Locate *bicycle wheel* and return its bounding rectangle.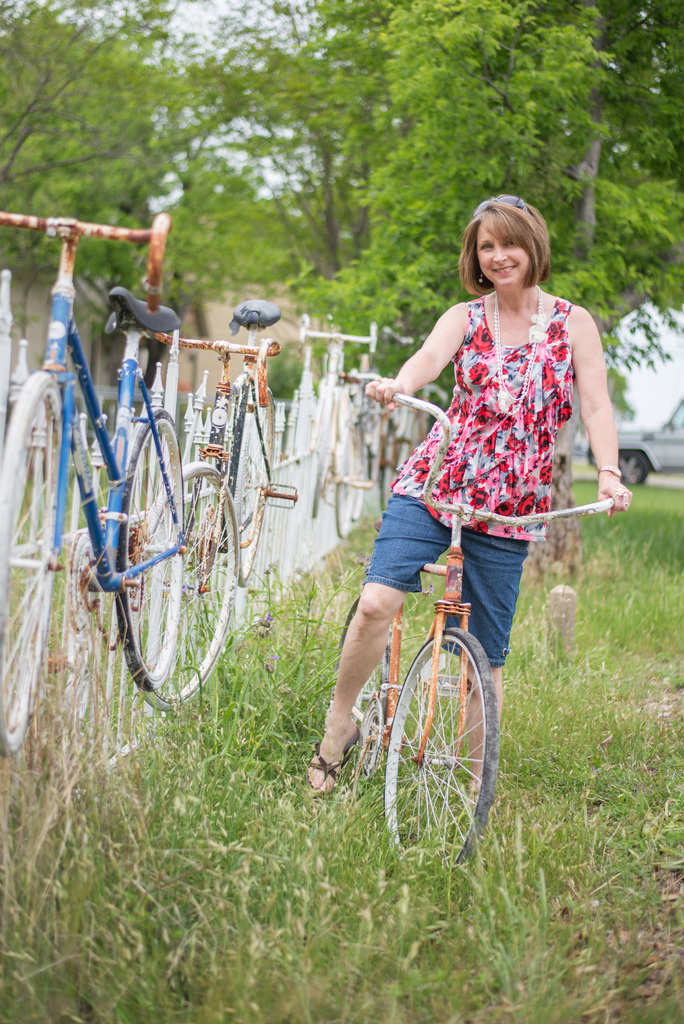
<bbox>389, 613, 497, 852</bbox>.
